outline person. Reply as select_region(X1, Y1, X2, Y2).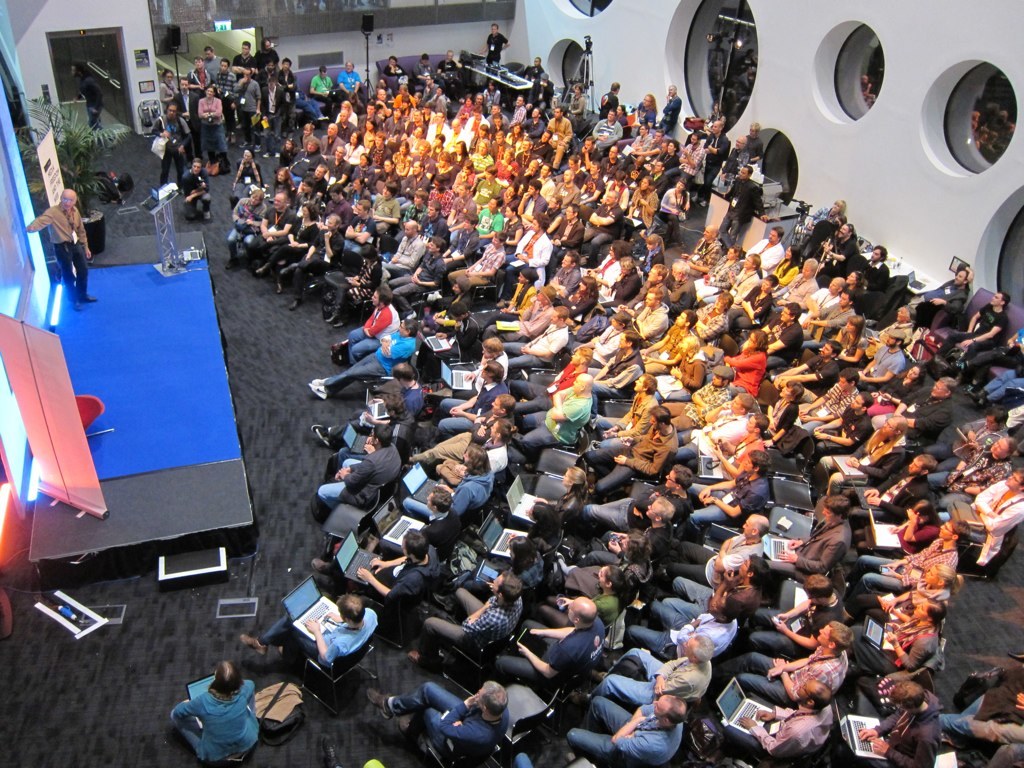
select_region(475, 537, 544, 590).
